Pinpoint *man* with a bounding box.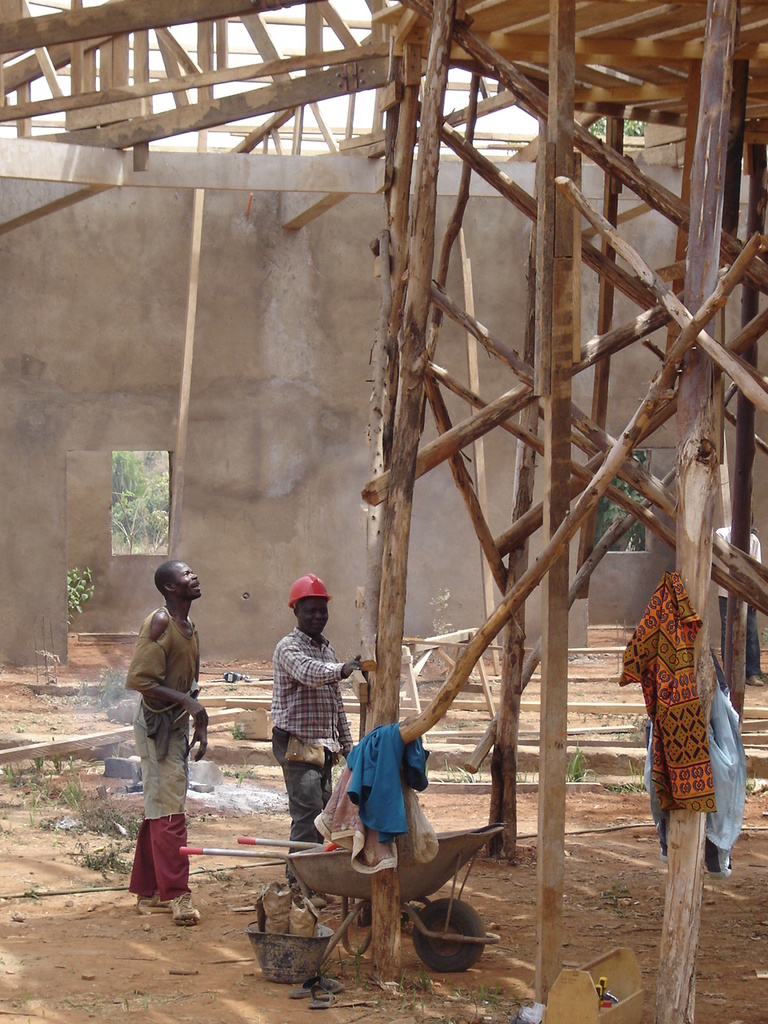
[x1=269, y1=574, x2=371, y2=906].
